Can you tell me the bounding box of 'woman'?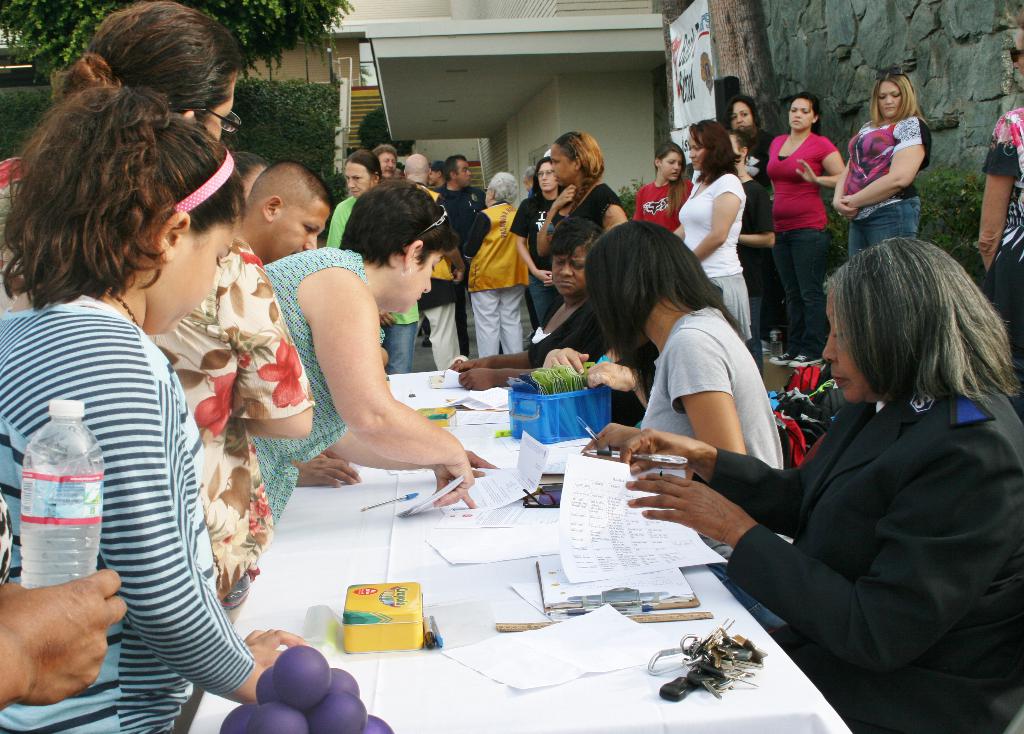
BBox(723, 203, 996, 724).
